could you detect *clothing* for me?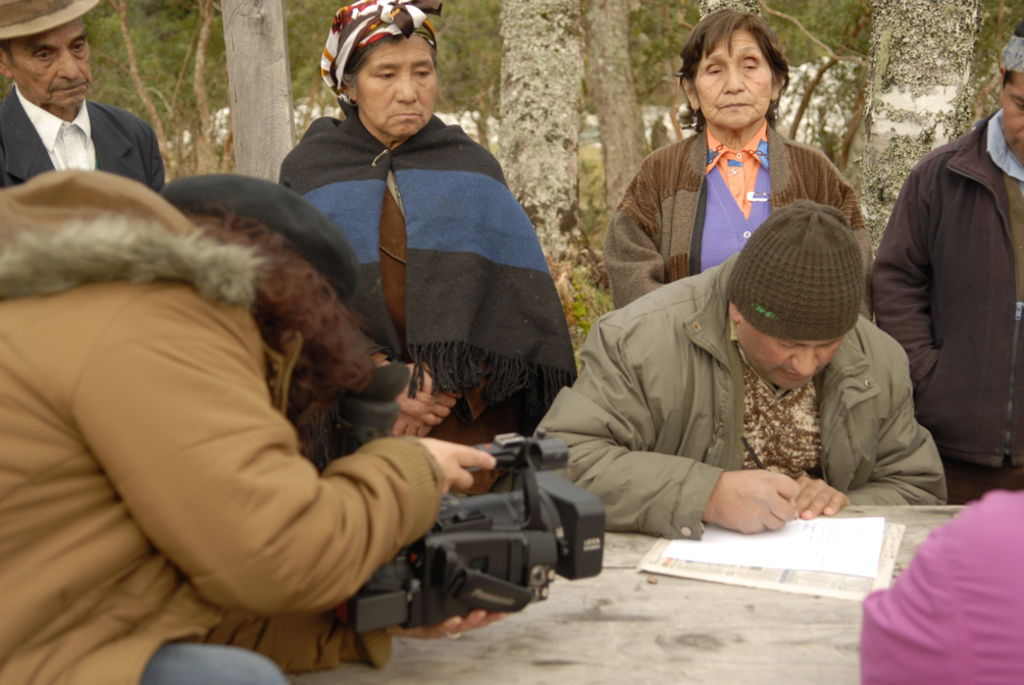
Detection result: locate(281, 110, 584, 452).
